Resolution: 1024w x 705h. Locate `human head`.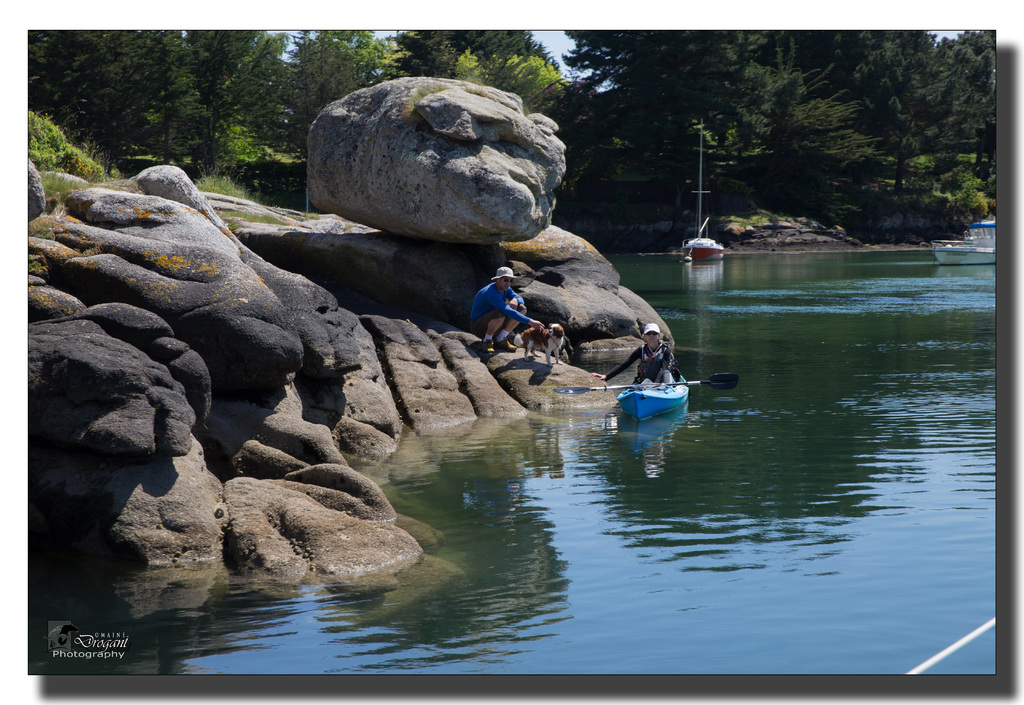
box(493, 266, 516, 287).
